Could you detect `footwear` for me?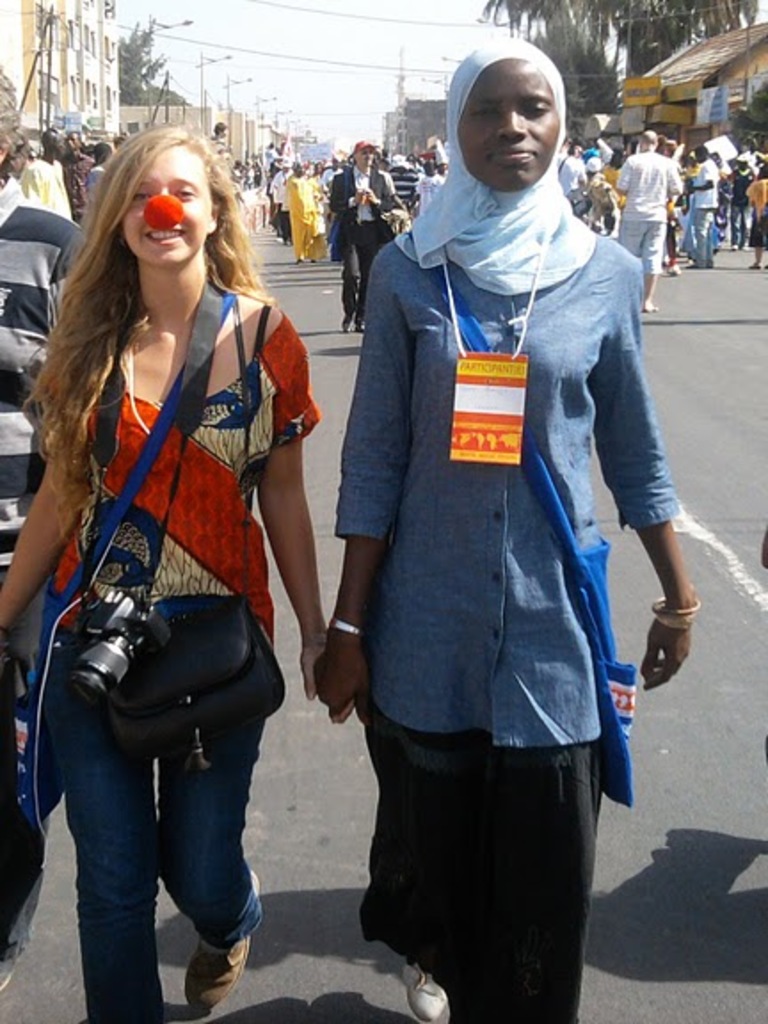
Detection result: bbox=[356, 318, 364, 338].
